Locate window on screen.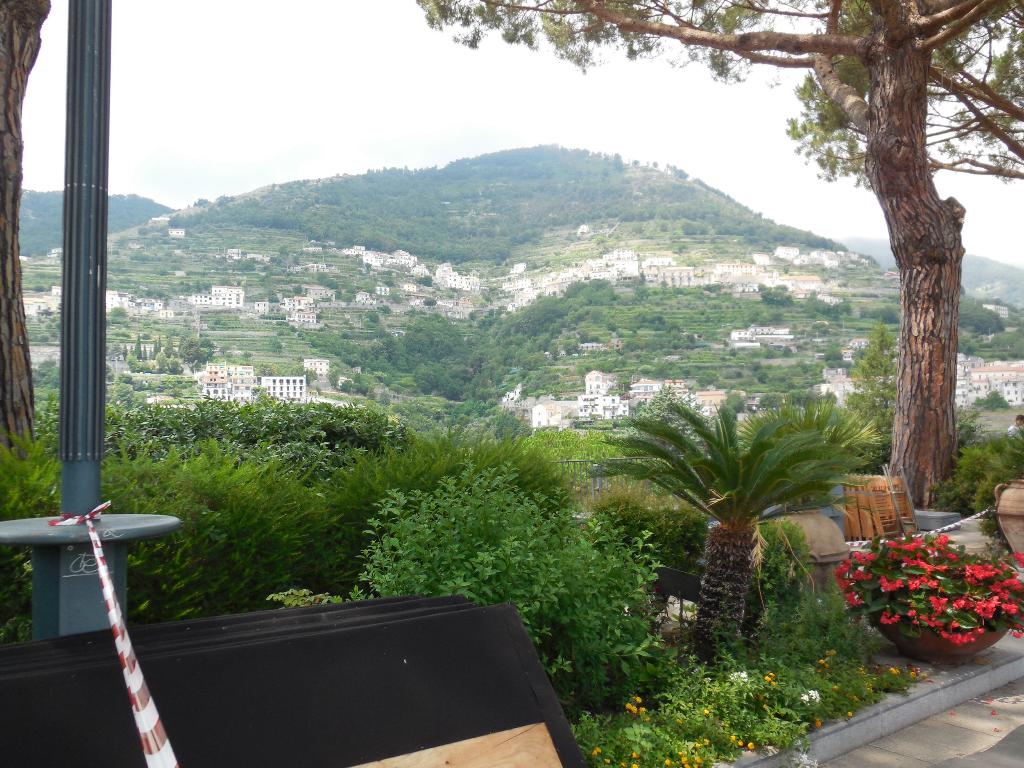
On screen at pyautogui.locateOnScreen(623, 409, 625, 416).
